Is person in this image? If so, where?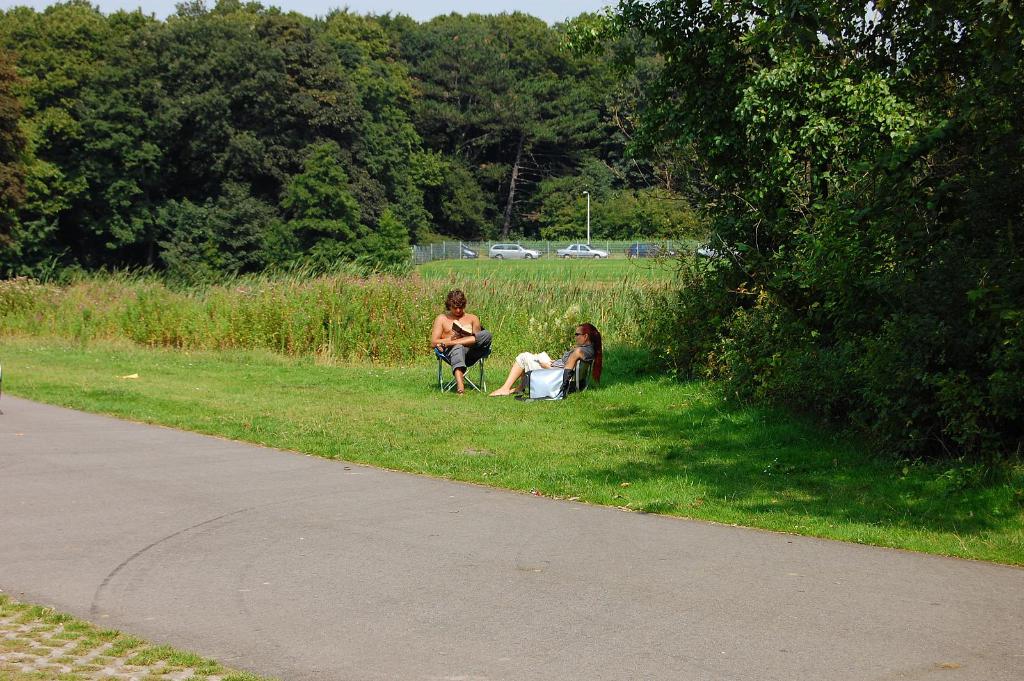
Yes, at 491 326 602 395.
